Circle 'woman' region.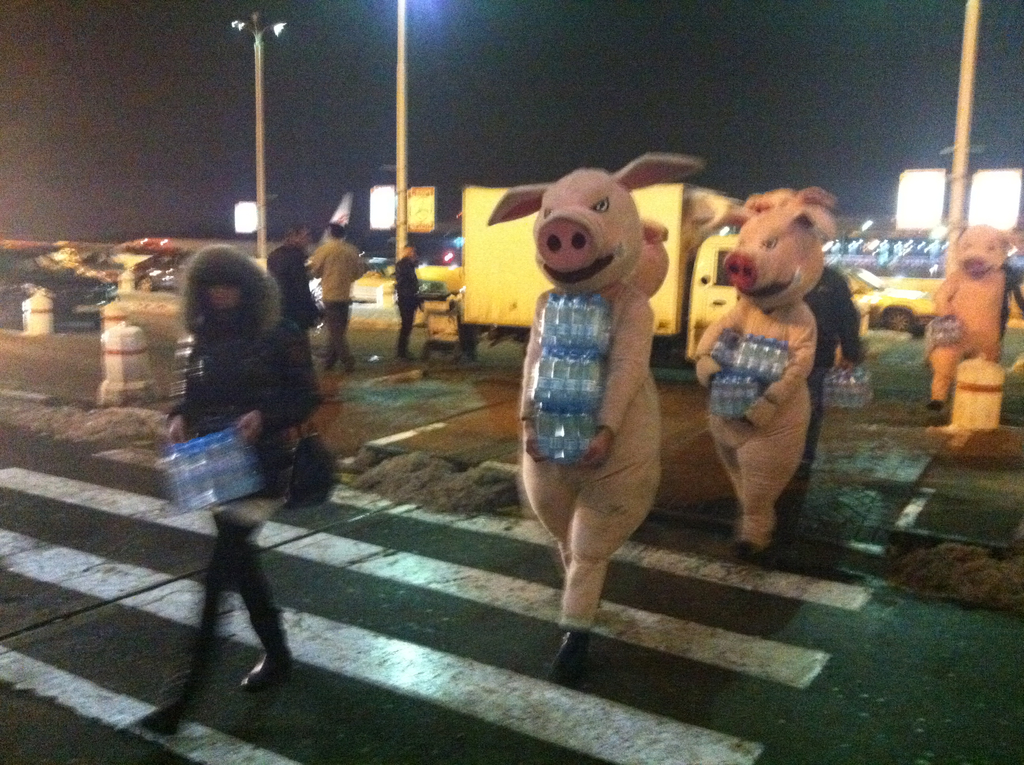
Region: <bbox>131, 244, 326, 741</bbox>.
